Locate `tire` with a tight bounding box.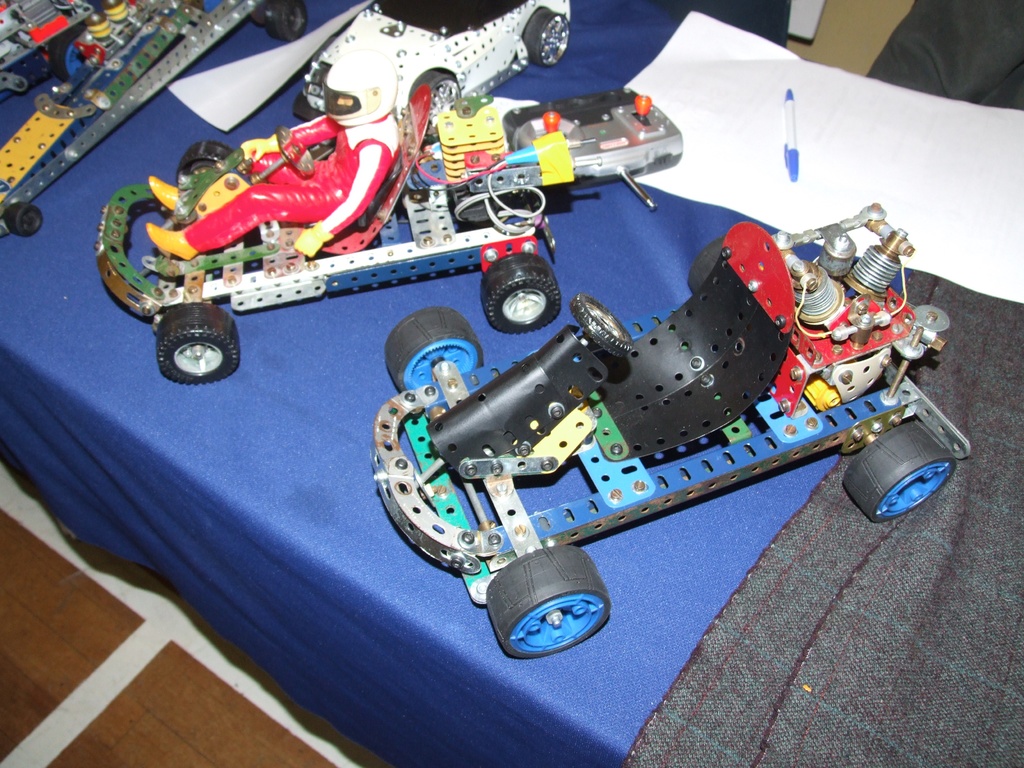
843,421,962,523.
